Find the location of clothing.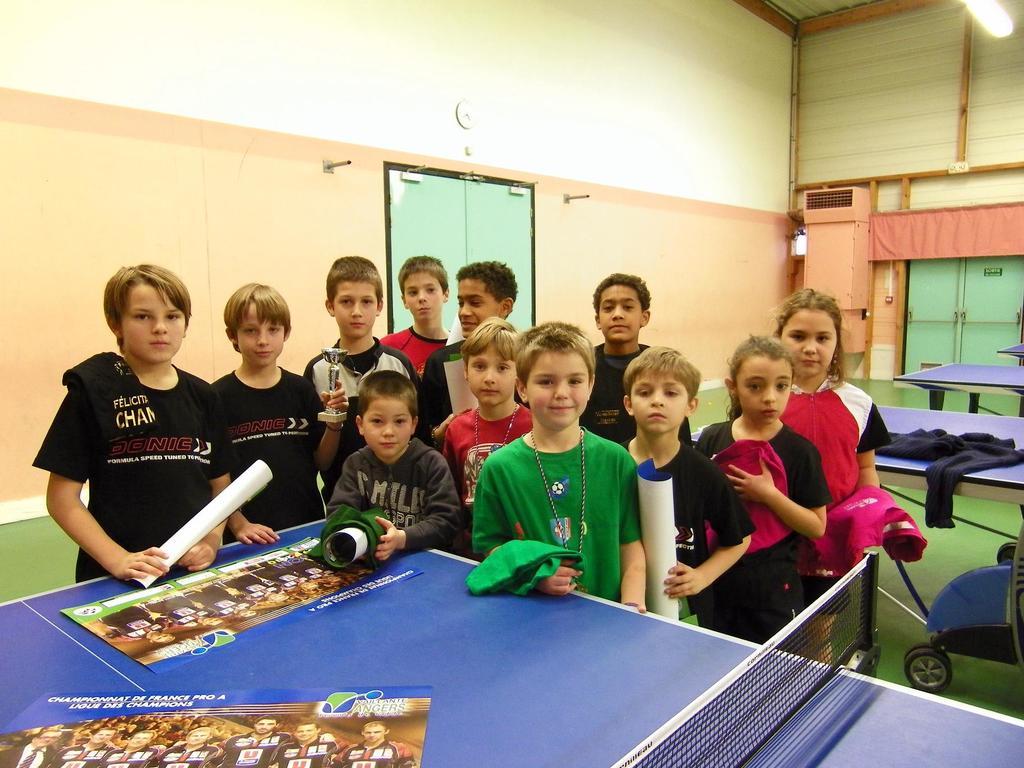
Location: {"x1": 335, "y1": 735, "x2": 417, "y2": 767}.
